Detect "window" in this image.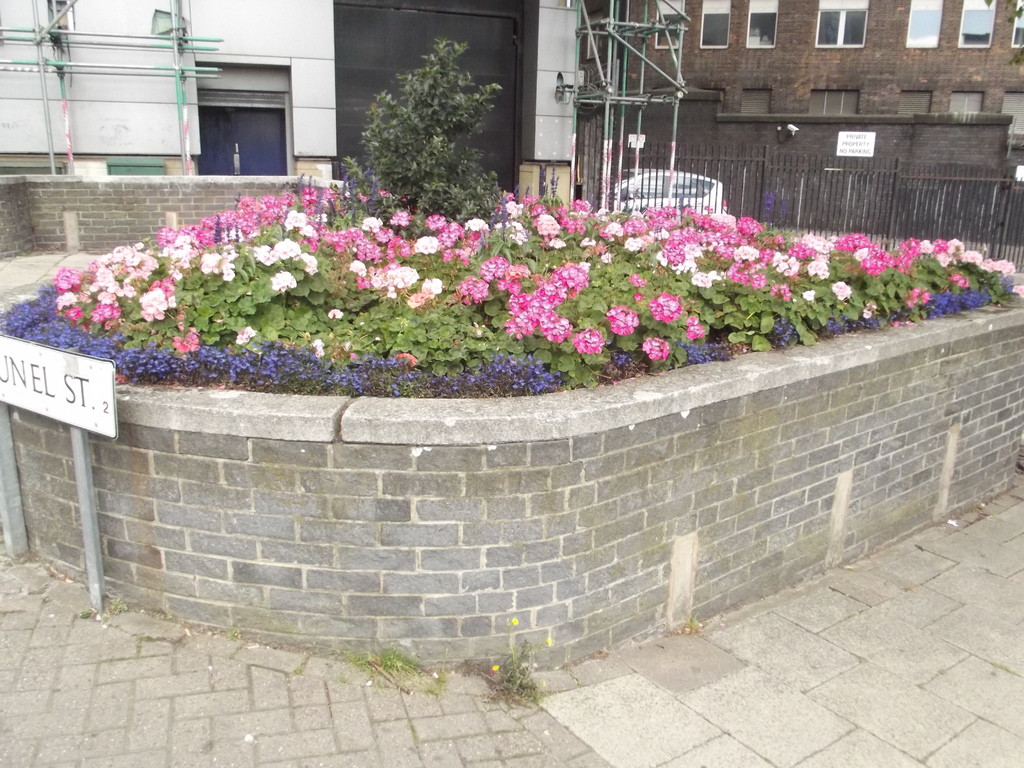
Detection: {"left": 747, "top": 0, "right": 773, "bottom": 50}.
